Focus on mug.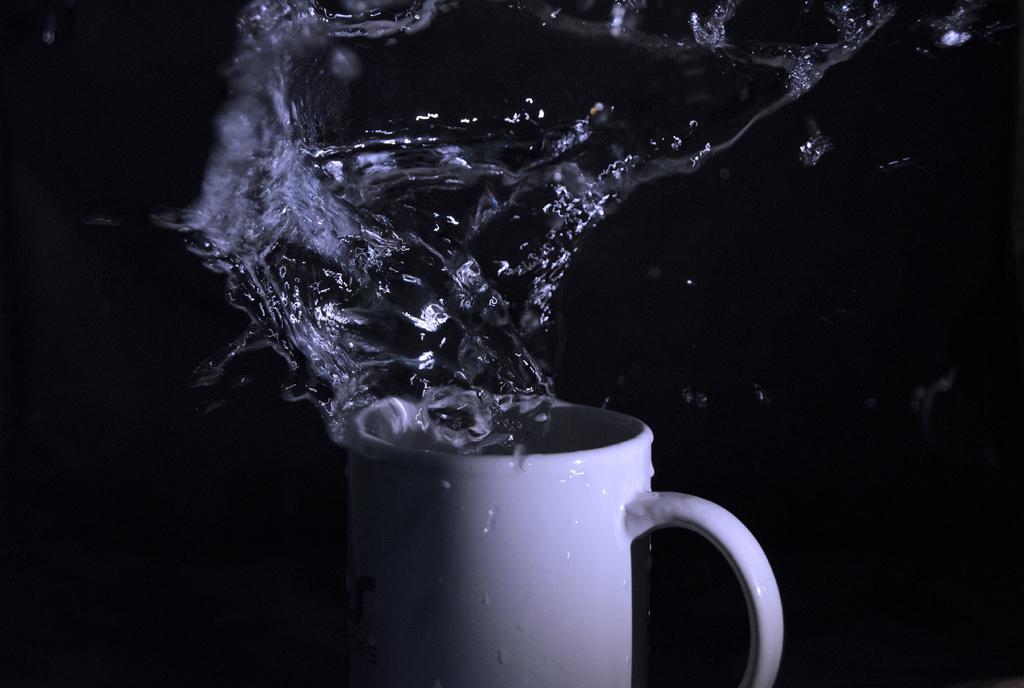
Focused at rect(343, 401, 782, 687).
